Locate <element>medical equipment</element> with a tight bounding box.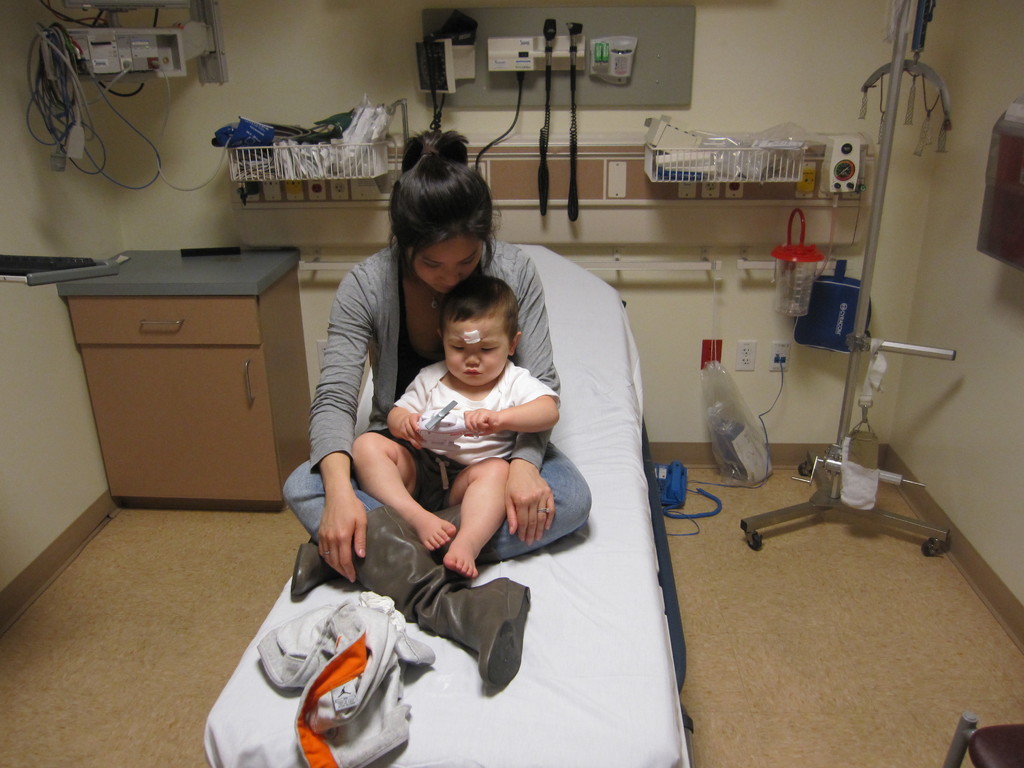
crop(710, 412, 778, 490).
